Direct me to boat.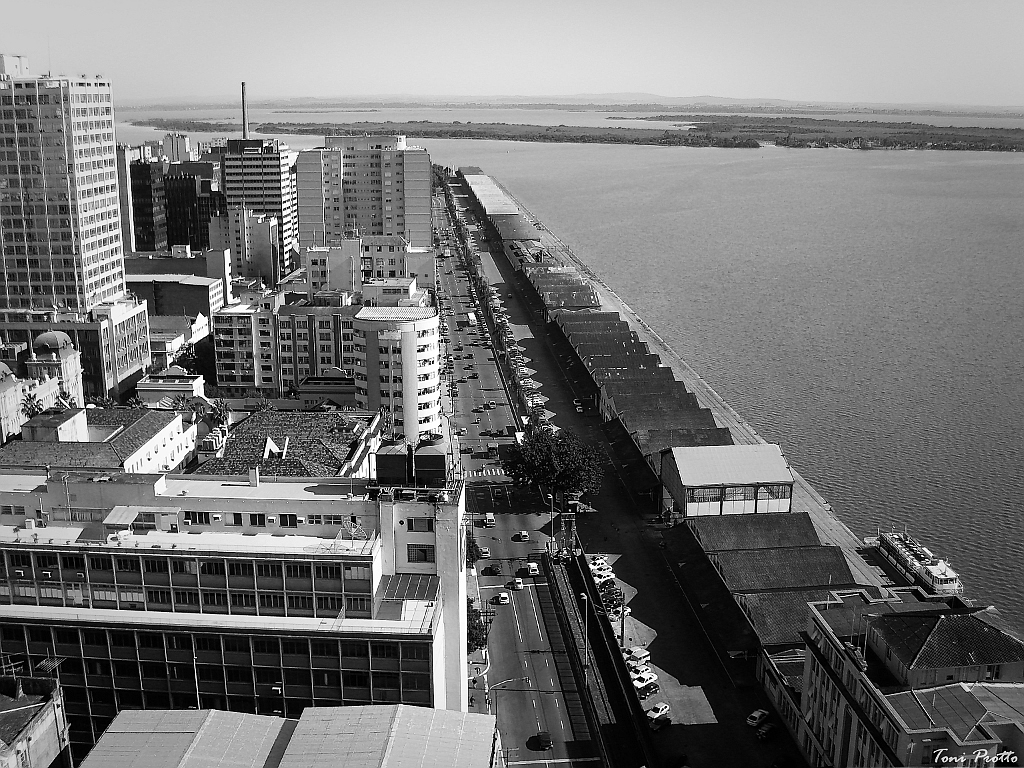
Direction: rect(868, 524, 966, 599).
